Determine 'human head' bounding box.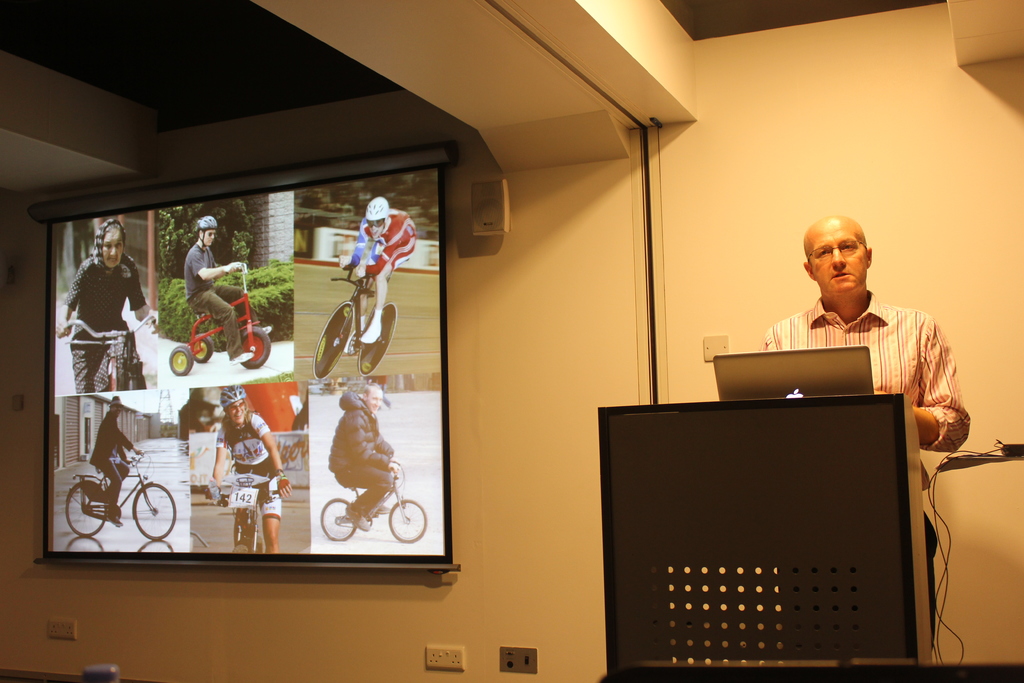
Determined: 801 215 872 295.
